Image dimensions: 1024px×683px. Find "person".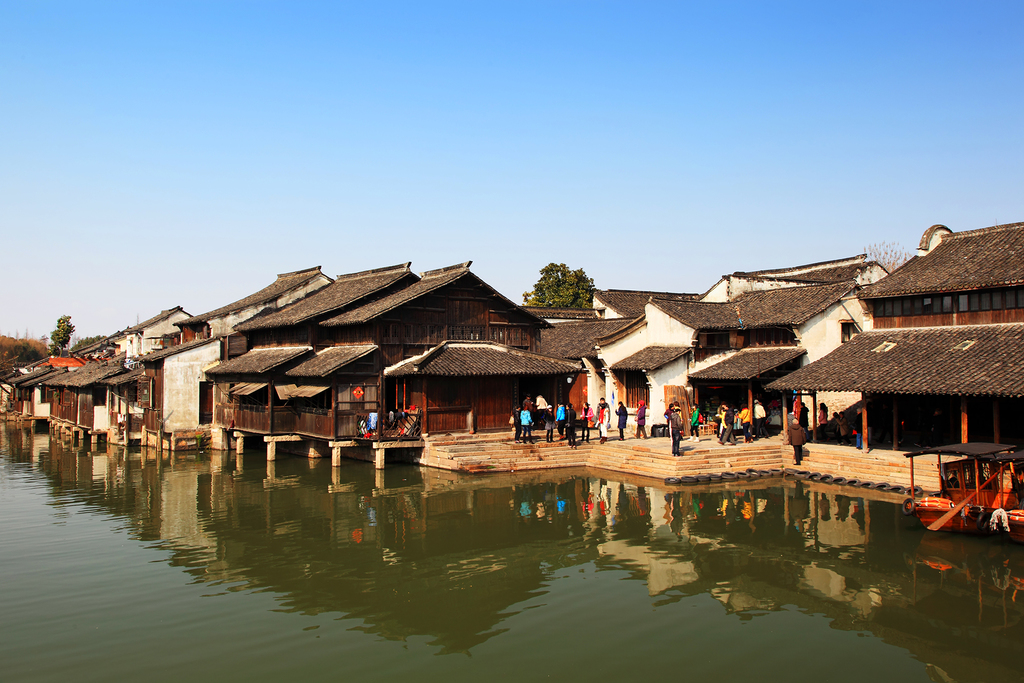
(517,406,533,447).
